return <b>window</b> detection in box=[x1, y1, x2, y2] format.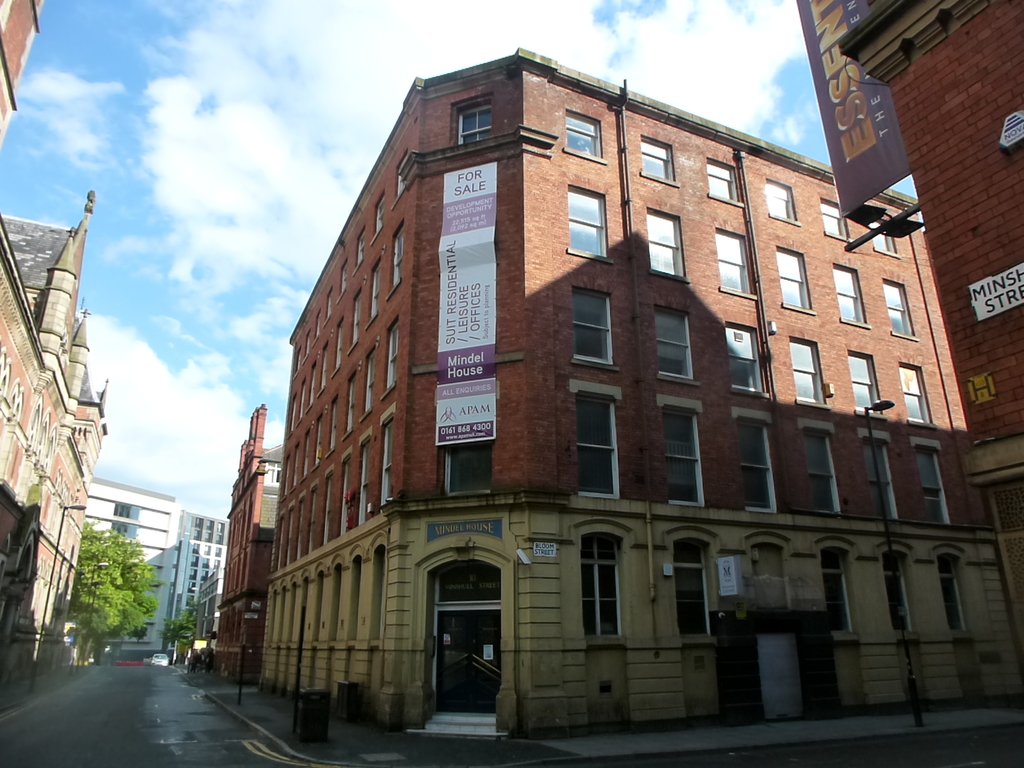
box=[816, 195, 848, 244].
